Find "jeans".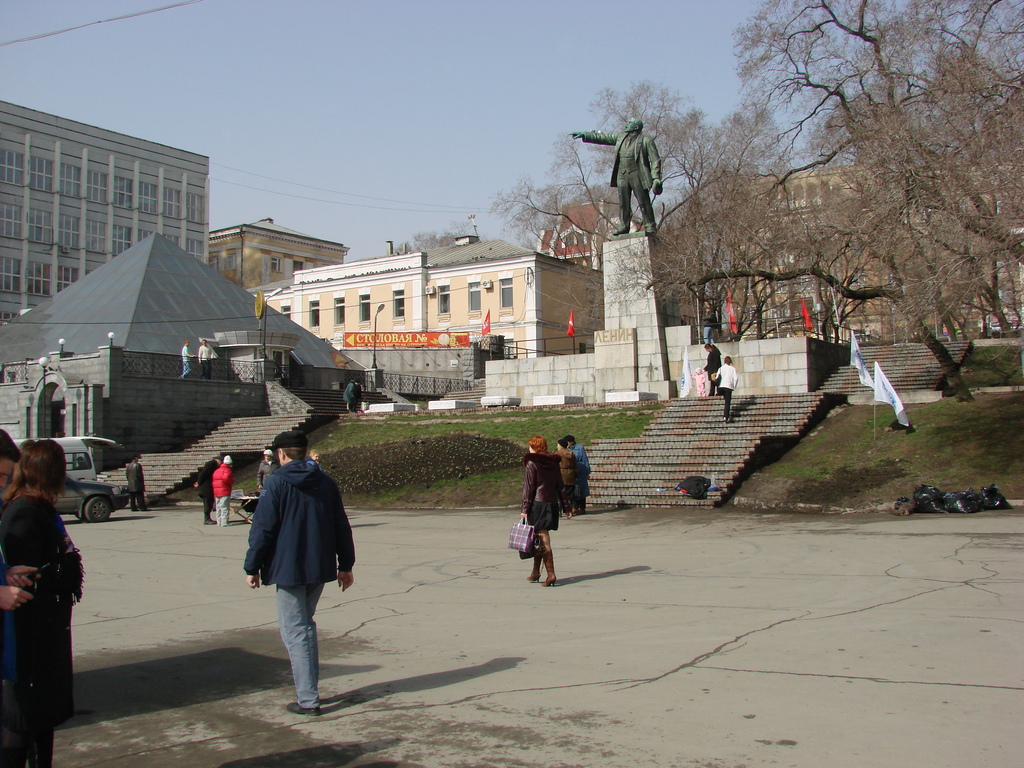
bbox(199, 495, 212, 522).
